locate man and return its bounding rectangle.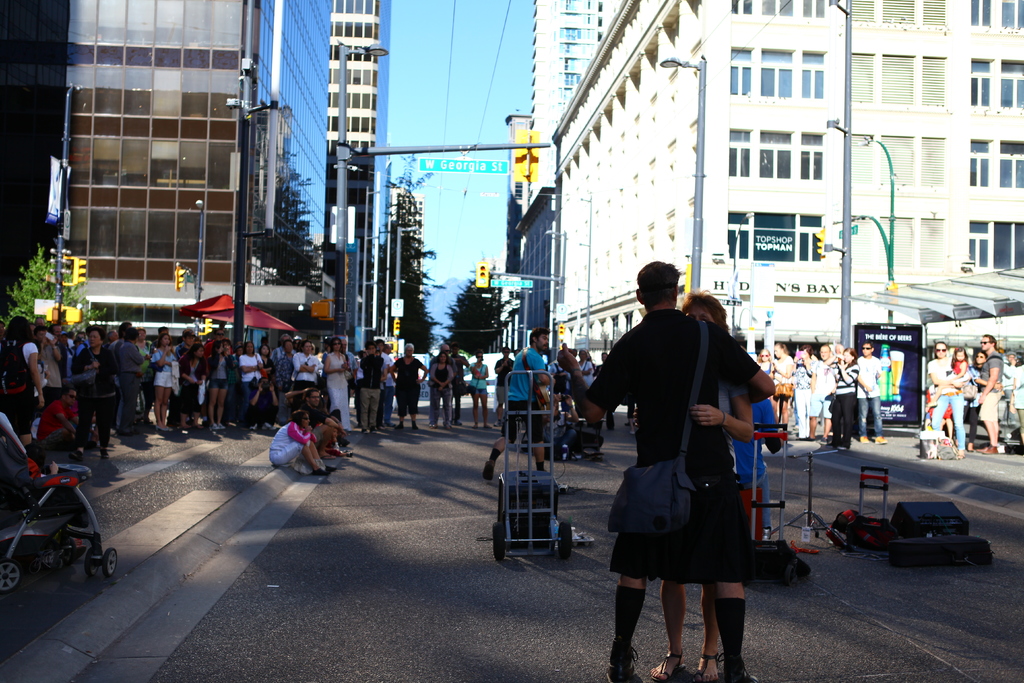
293, 338, 326, 390.
